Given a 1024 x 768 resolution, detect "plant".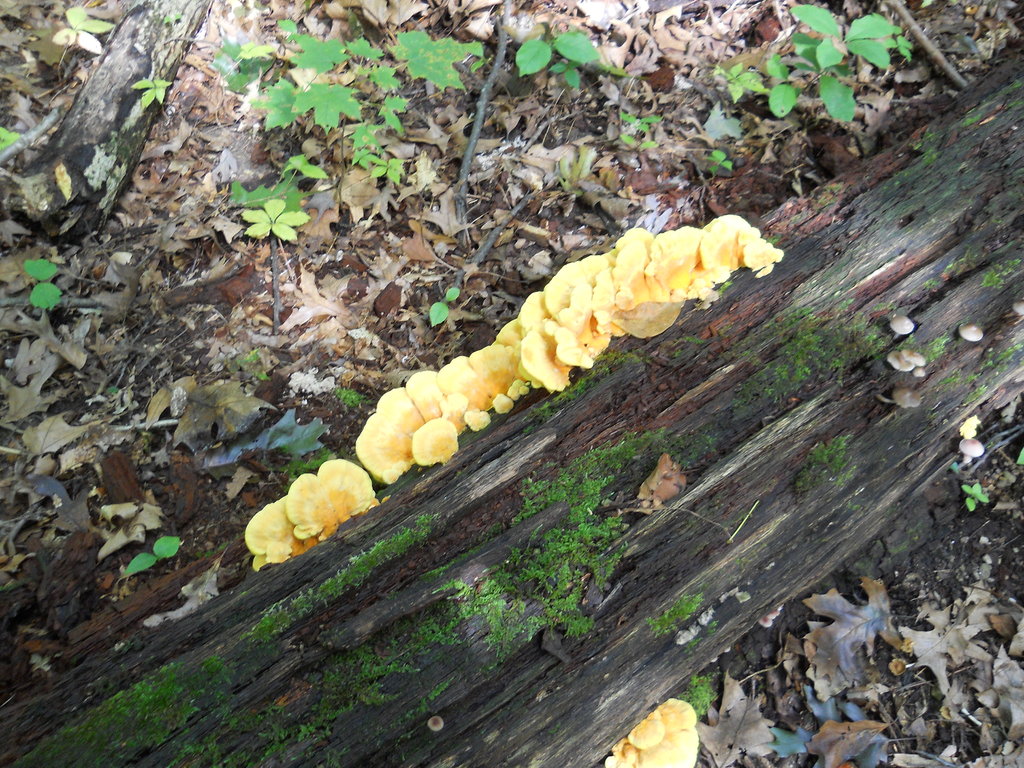
123:536:181:574.
